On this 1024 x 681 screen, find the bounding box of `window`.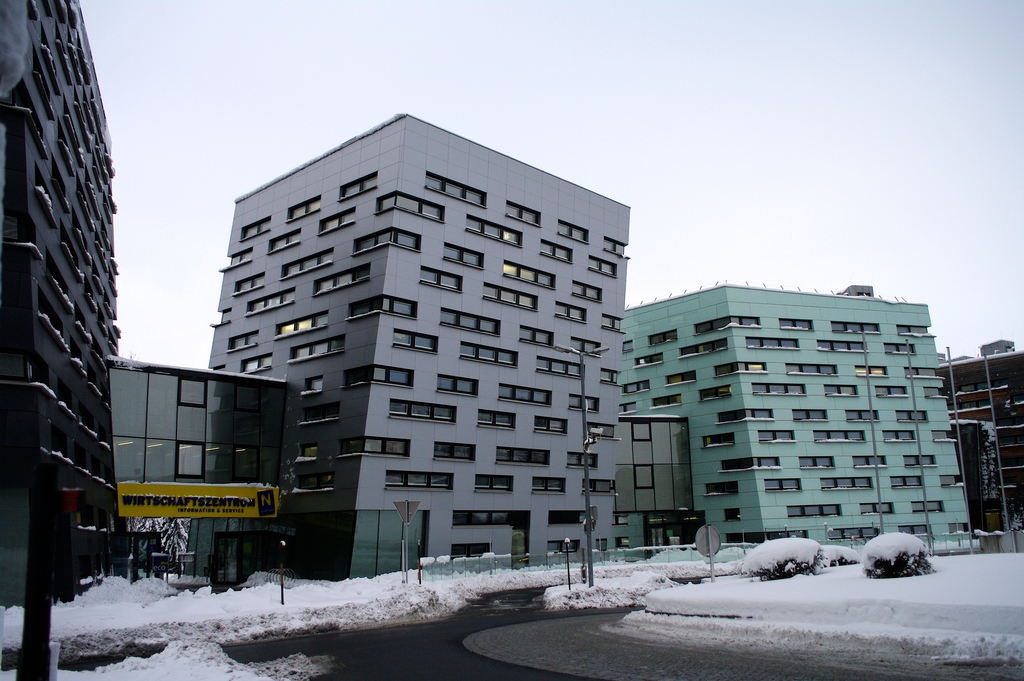
Bounding box: x1=924, y1=390, x2=947, y2=397.
